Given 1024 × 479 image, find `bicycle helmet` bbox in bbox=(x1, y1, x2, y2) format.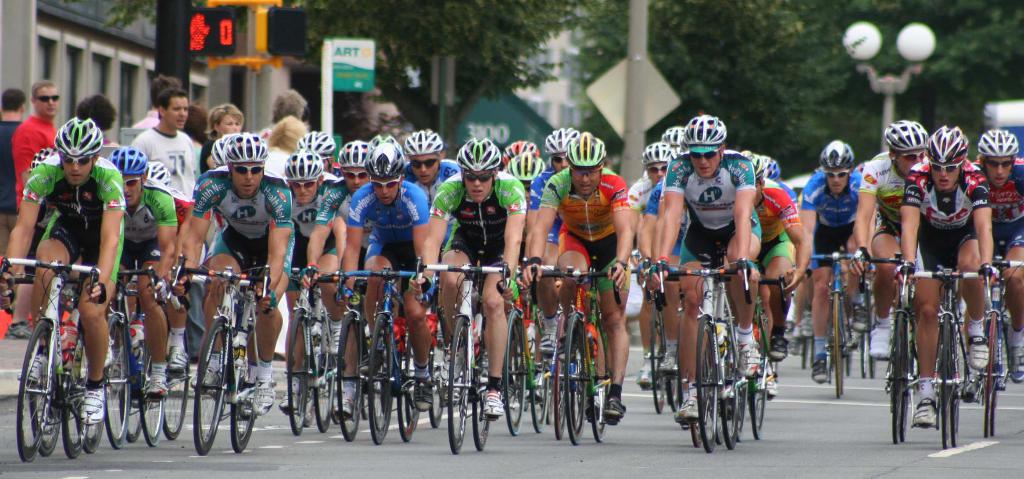
bbox=(682, 115, 729, 145).
